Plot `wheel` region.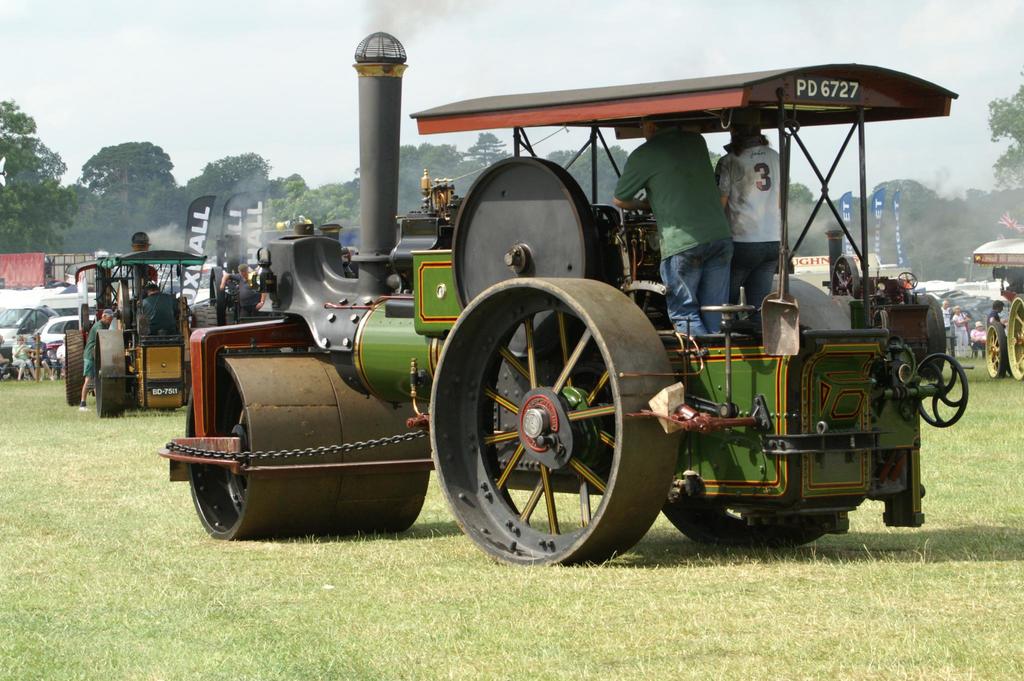
Plotted at rect(659, 486, 836, 545).
